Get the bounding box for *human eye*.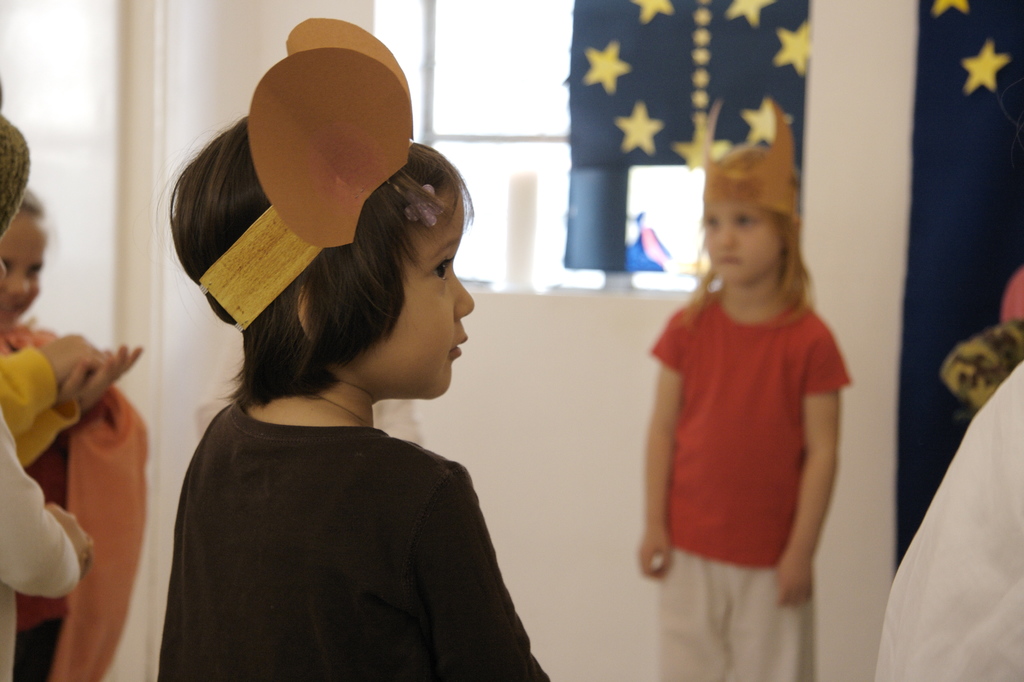
box(430, 252, 455, 279).
